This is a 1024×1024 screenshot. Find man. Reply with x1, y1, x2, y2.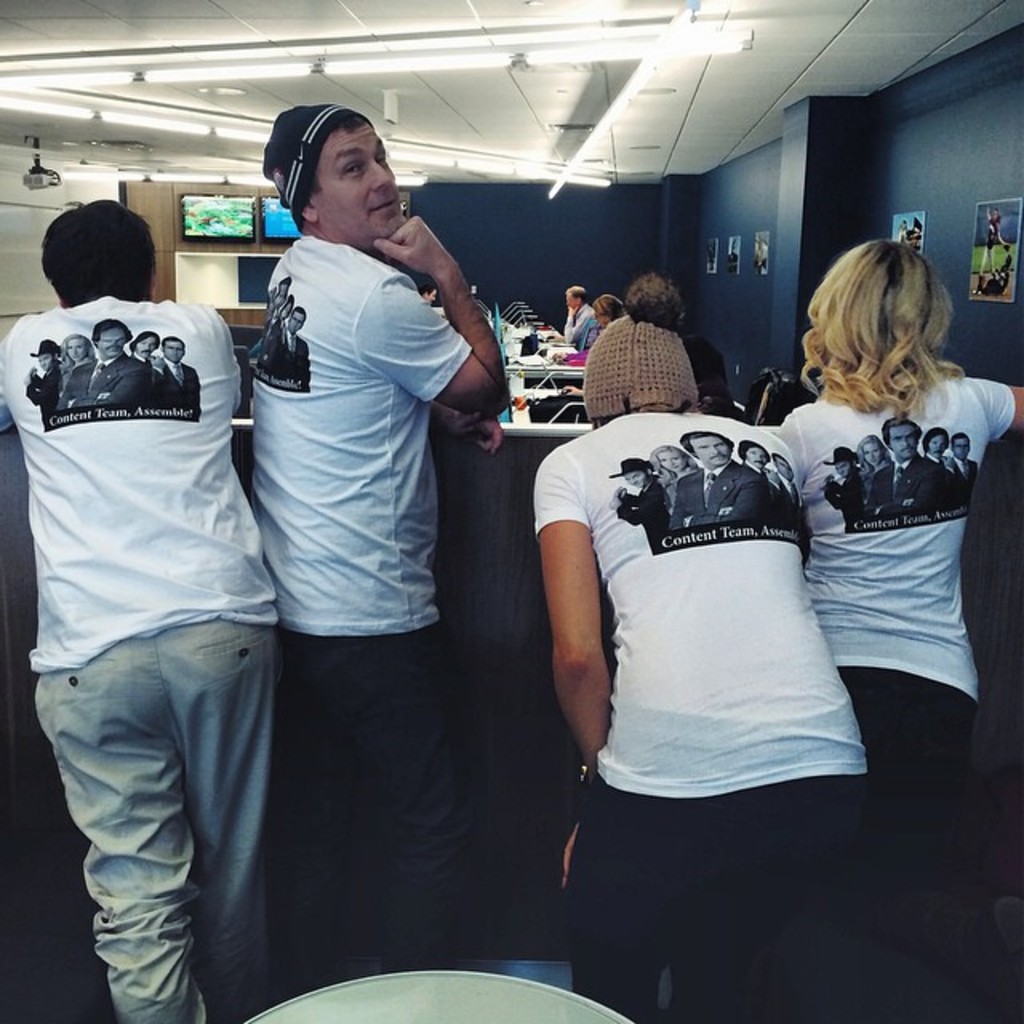
566, 286, 594, 341.
